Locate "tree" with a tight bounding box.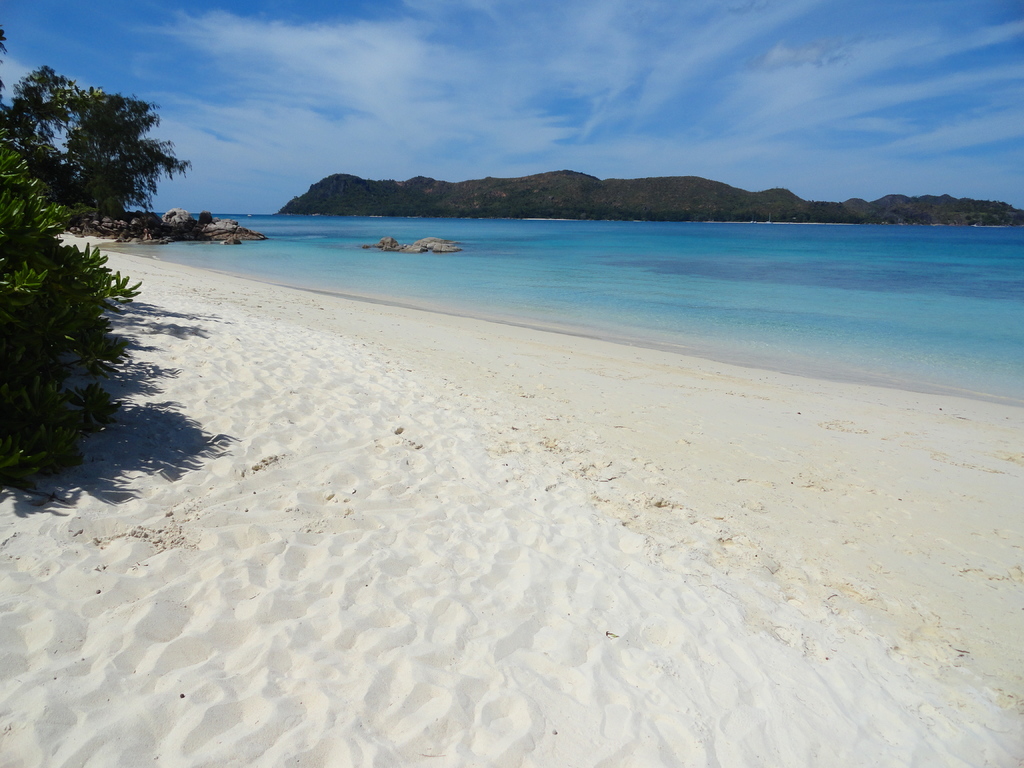
box(29, 67, 200, 228).
